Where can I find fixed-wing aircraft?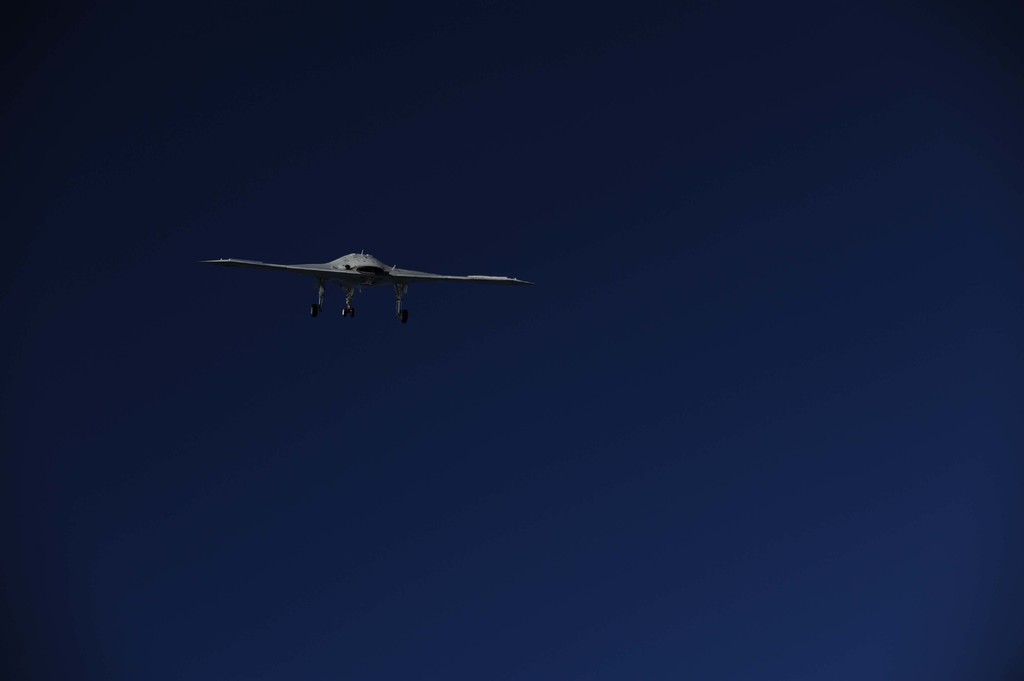
You can find it at 204/253/534/331.
